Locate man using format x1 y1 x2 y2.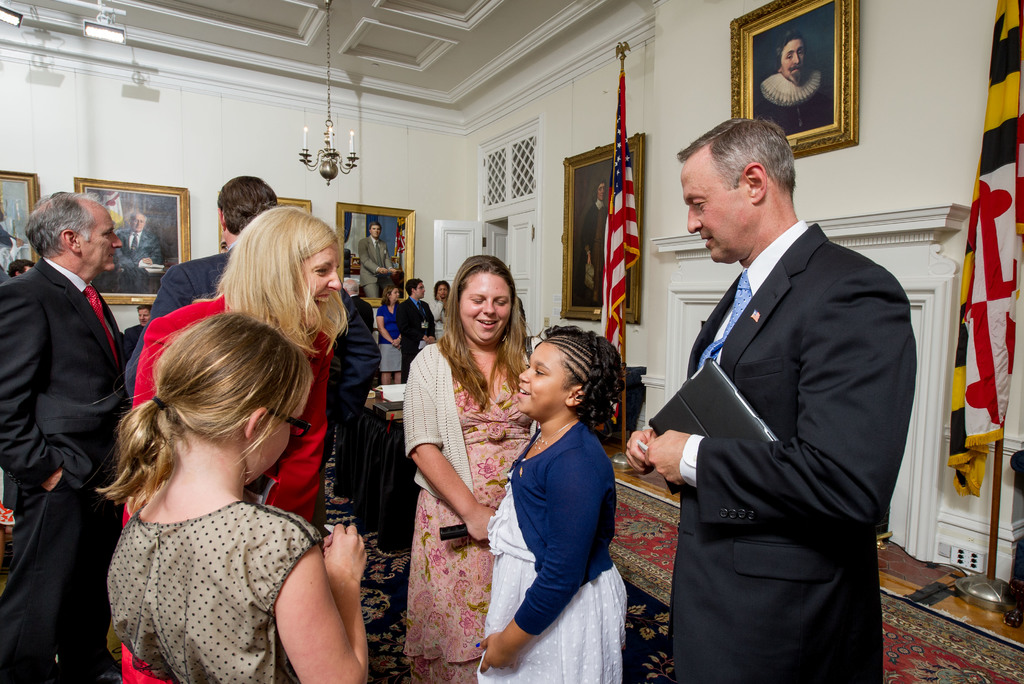
625 115 918 683.
